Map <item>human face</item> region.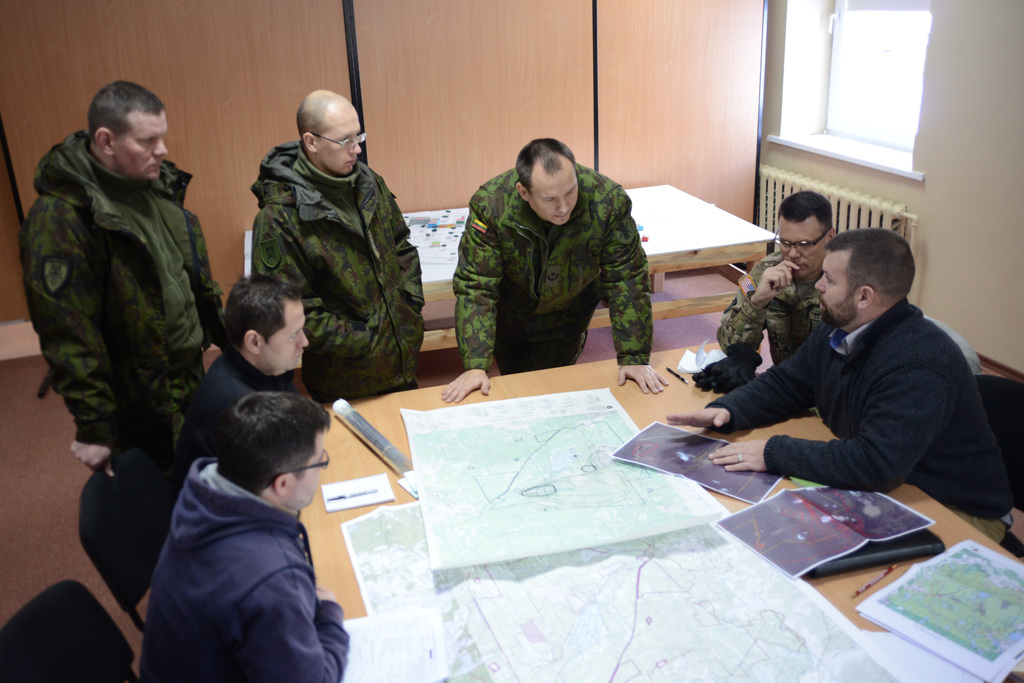
Mapped to 316/116/365/175.
